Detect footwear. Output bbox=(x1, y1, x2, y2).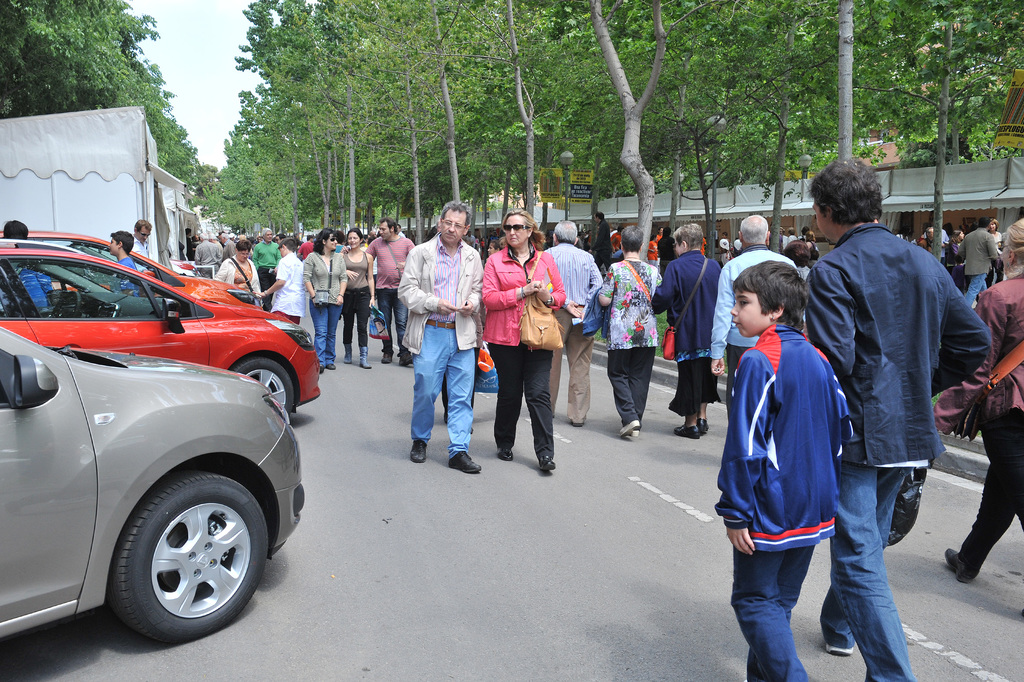
bbox=(399, 344, 412, 367).
